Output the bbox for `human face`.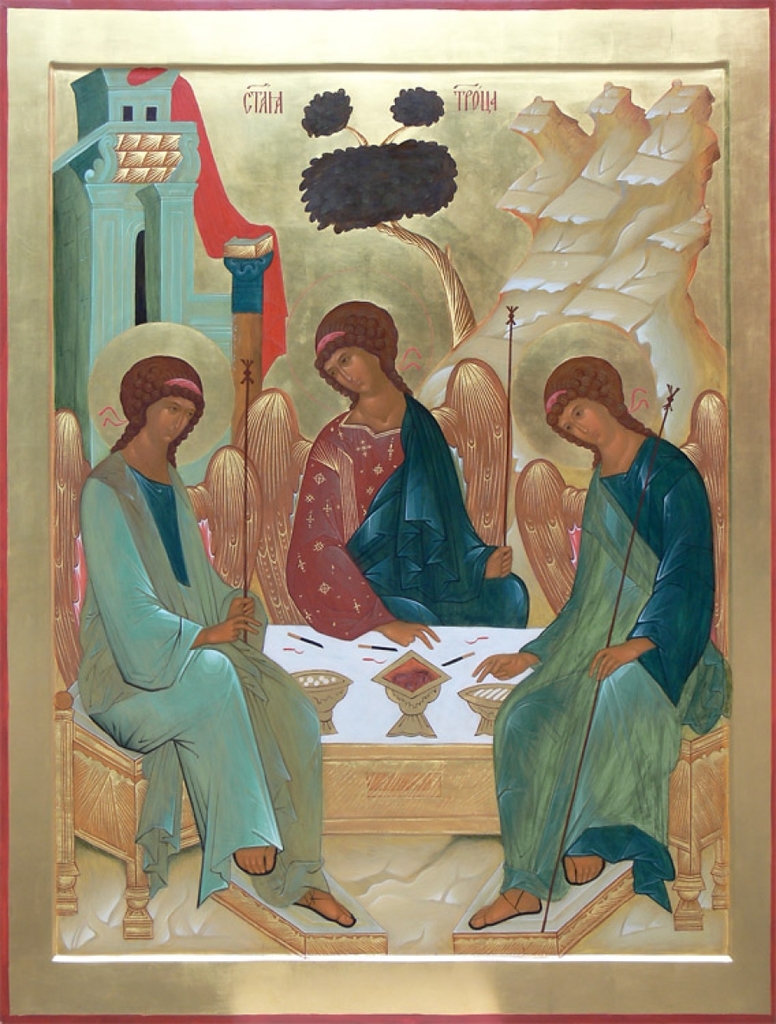
(322, 349, 377, 391).
